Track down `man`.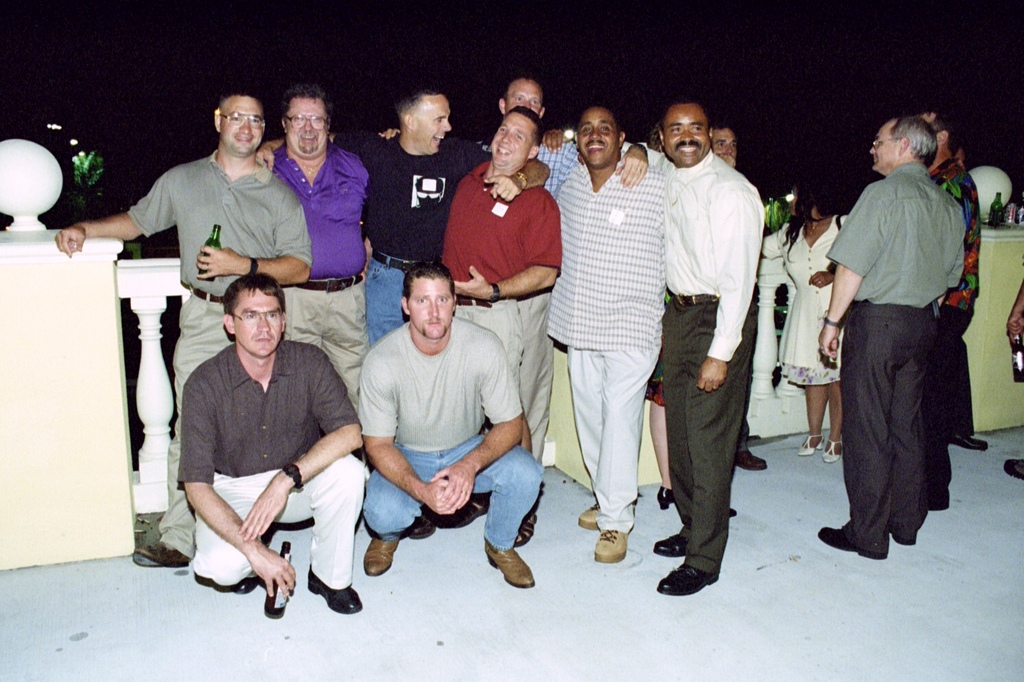
Tracked to <region>362, 88, 551, 349</region>.
